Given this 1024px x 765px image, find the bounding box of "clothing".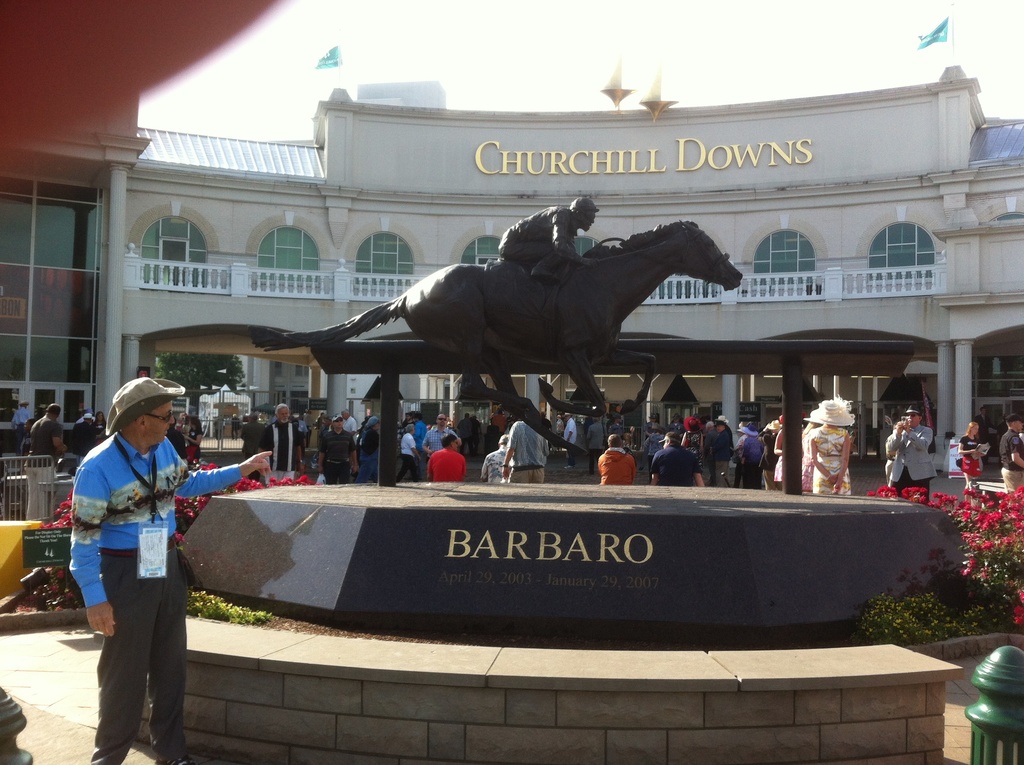
813/429/859/494.
